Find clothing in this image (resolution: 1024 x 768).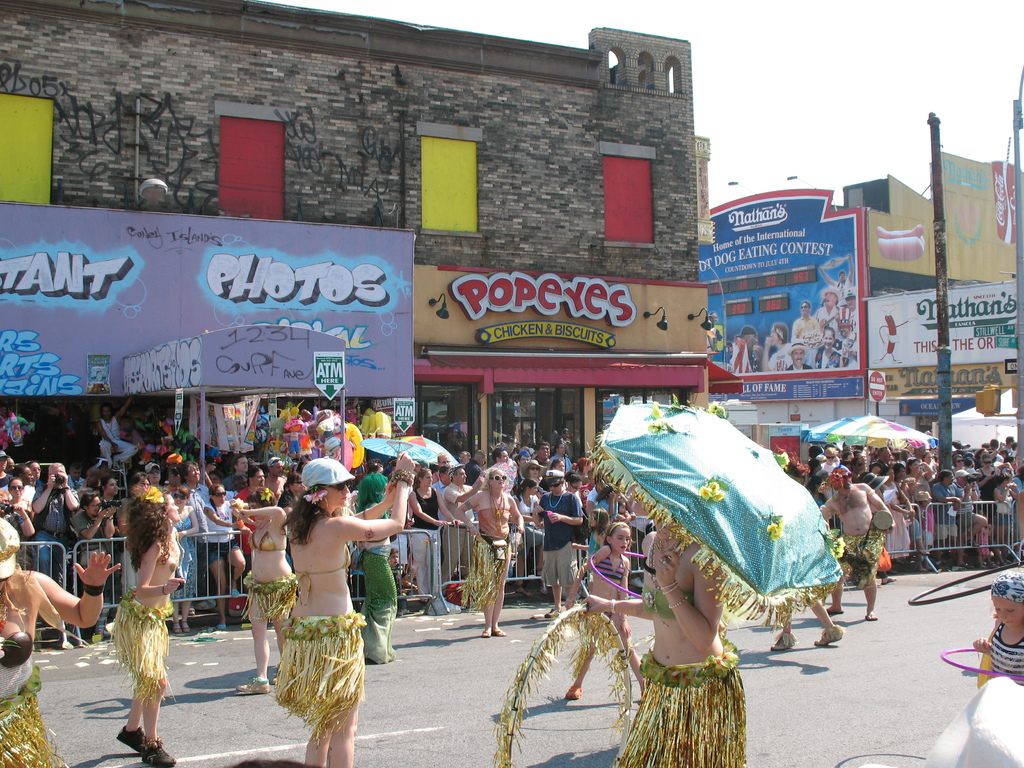
region(611, 580, 748, 767).
